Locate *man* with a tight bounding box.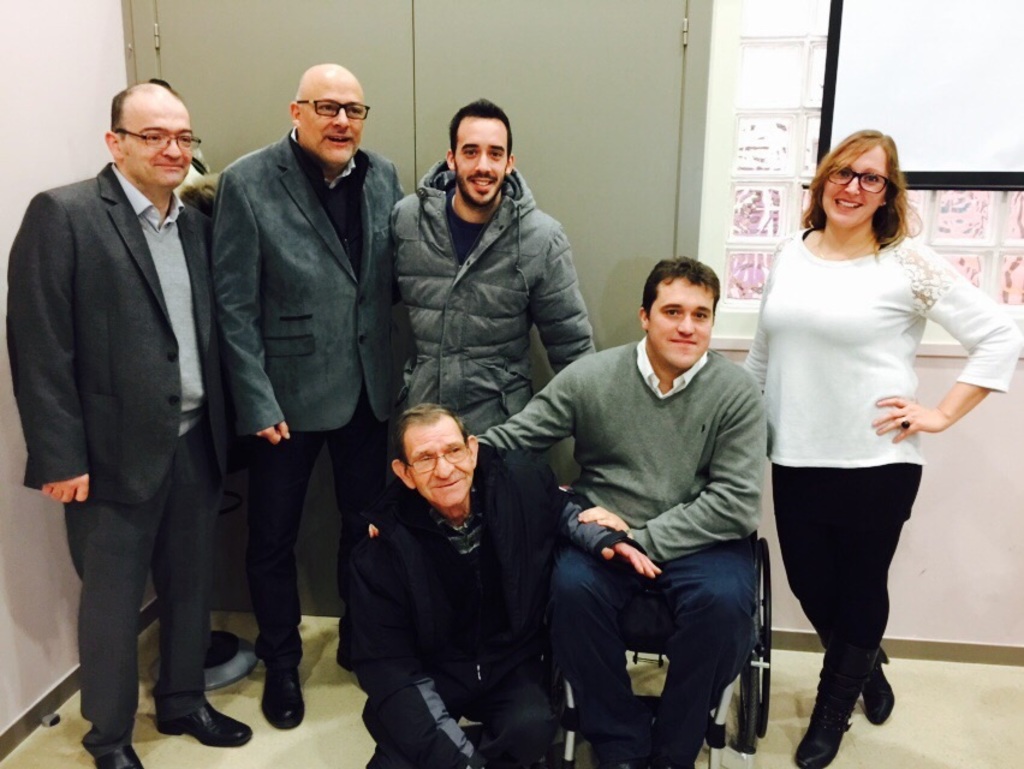
x1=20, y1=36, x2=245, y2=762.
